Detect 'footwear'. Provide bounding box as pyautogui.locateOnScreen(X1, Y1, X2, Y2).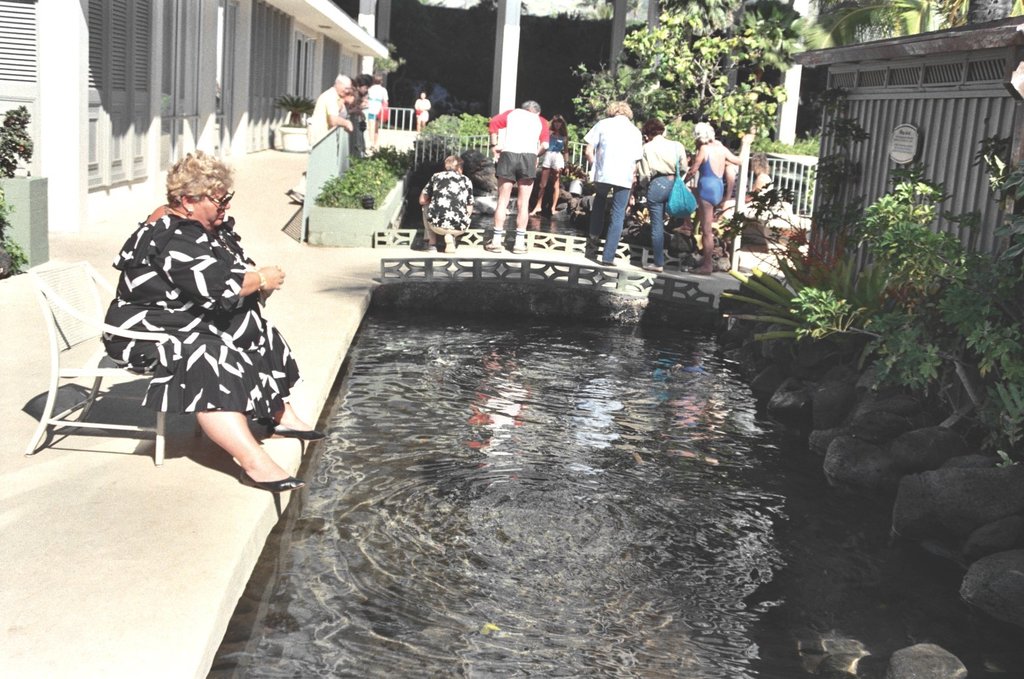
pyautogui.locateOnScreen(283, 188, 306, 206).
